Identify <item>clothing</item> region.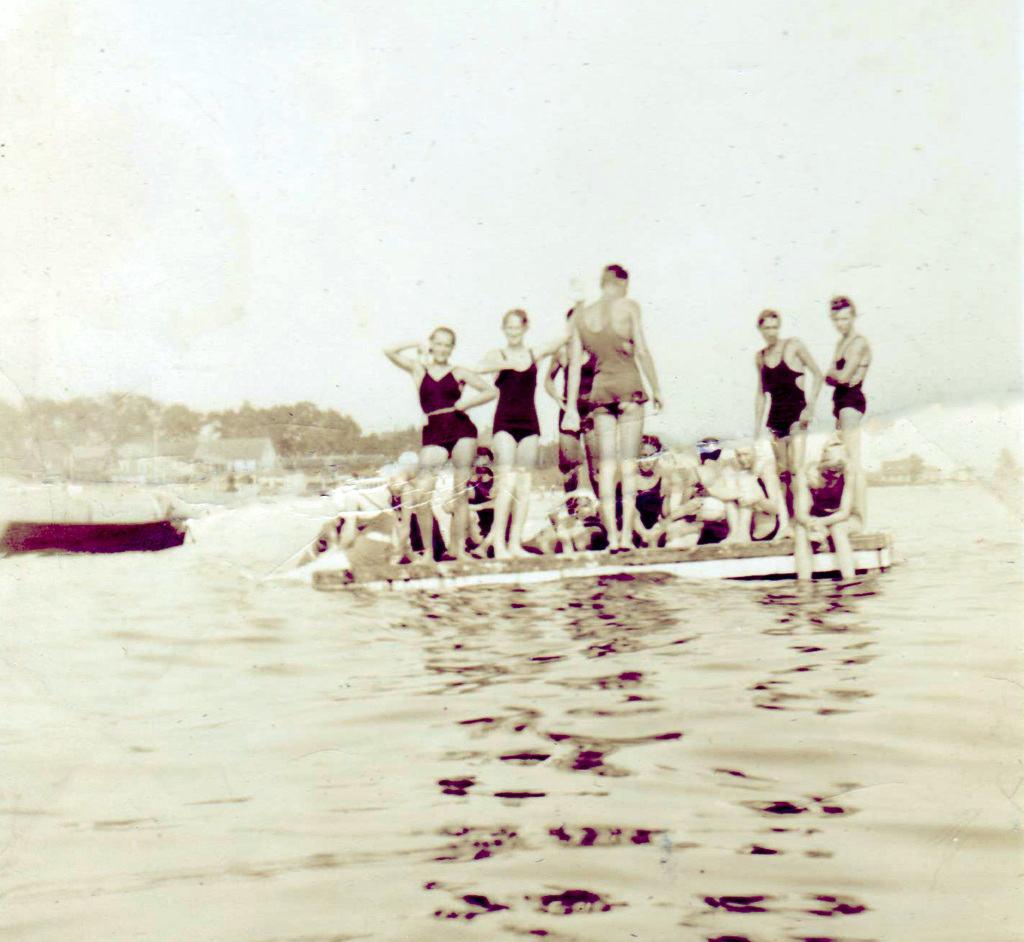
Region: [left=560, top=347, right=600, bottom=440].
